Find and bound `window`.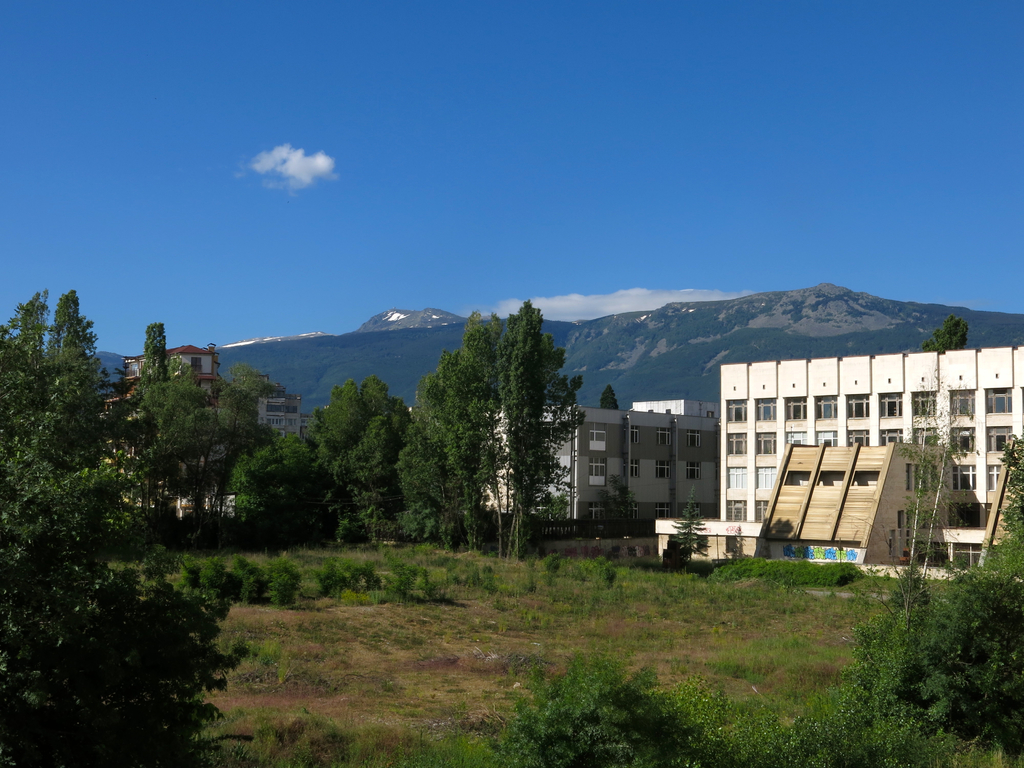
Bound: bbox(780, 393, 806, 419).
